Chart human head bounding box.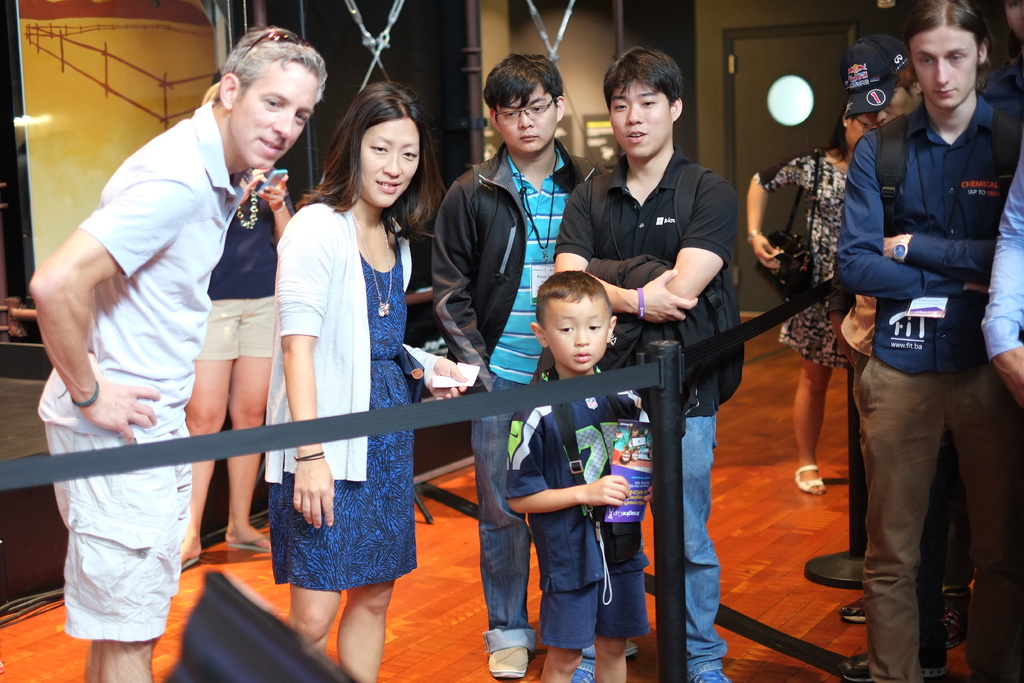
Charted: [left=609, top=43, right=684, bottom=163].
